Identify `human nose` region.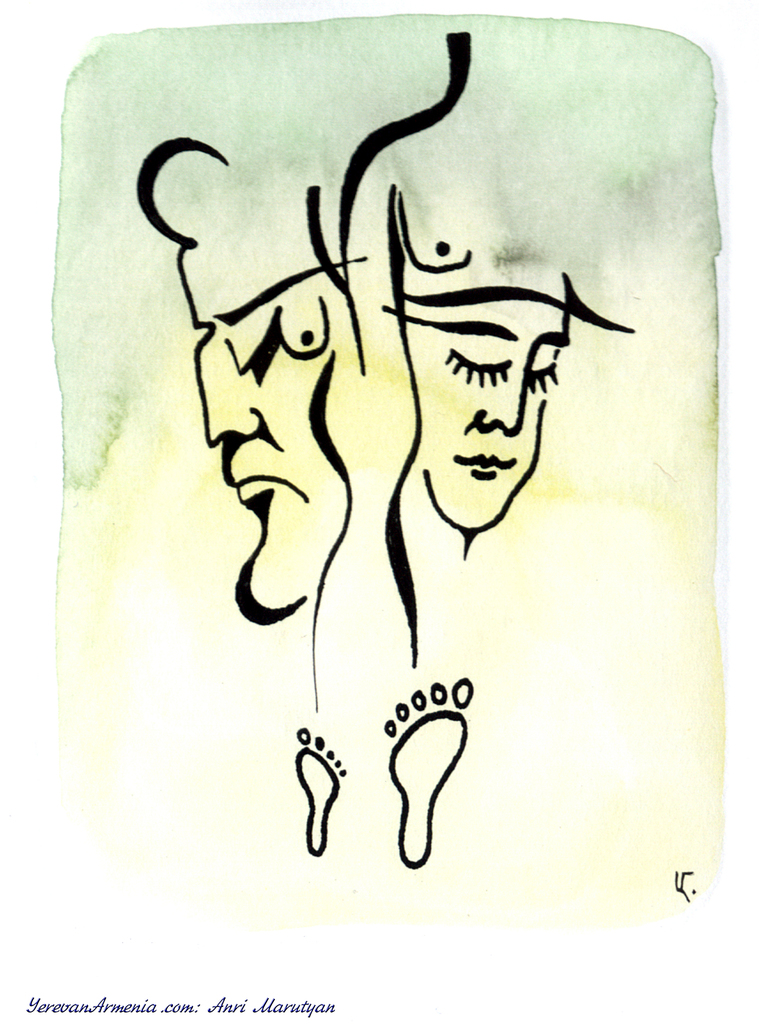
Region: 477 368 526 440.
